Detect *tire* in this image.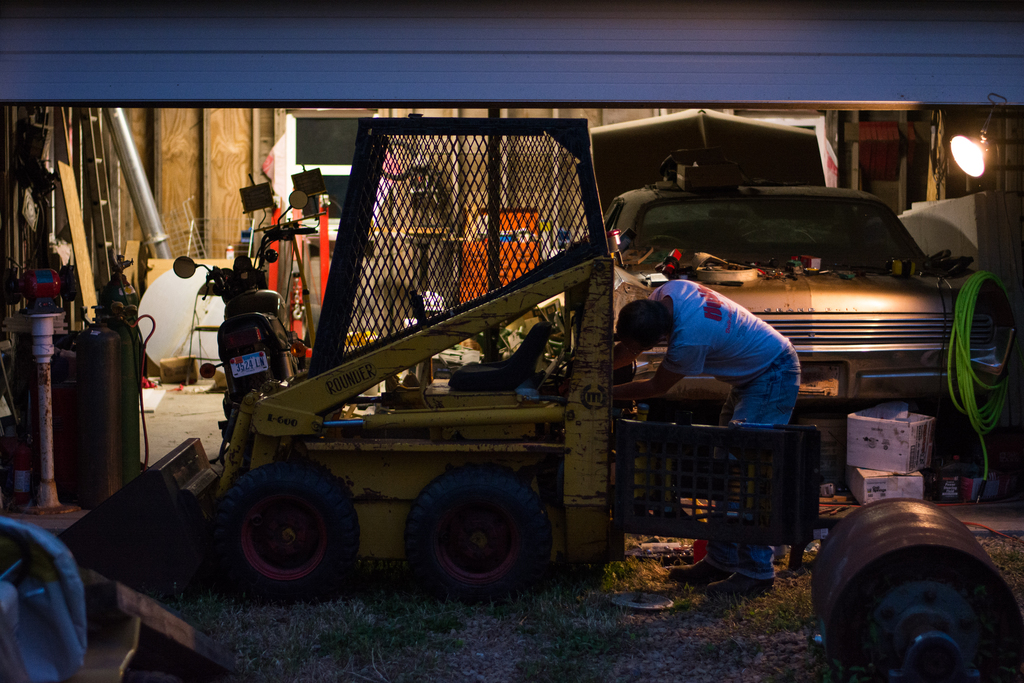
Detection: <region>215, 464, 359, 604</region>.
